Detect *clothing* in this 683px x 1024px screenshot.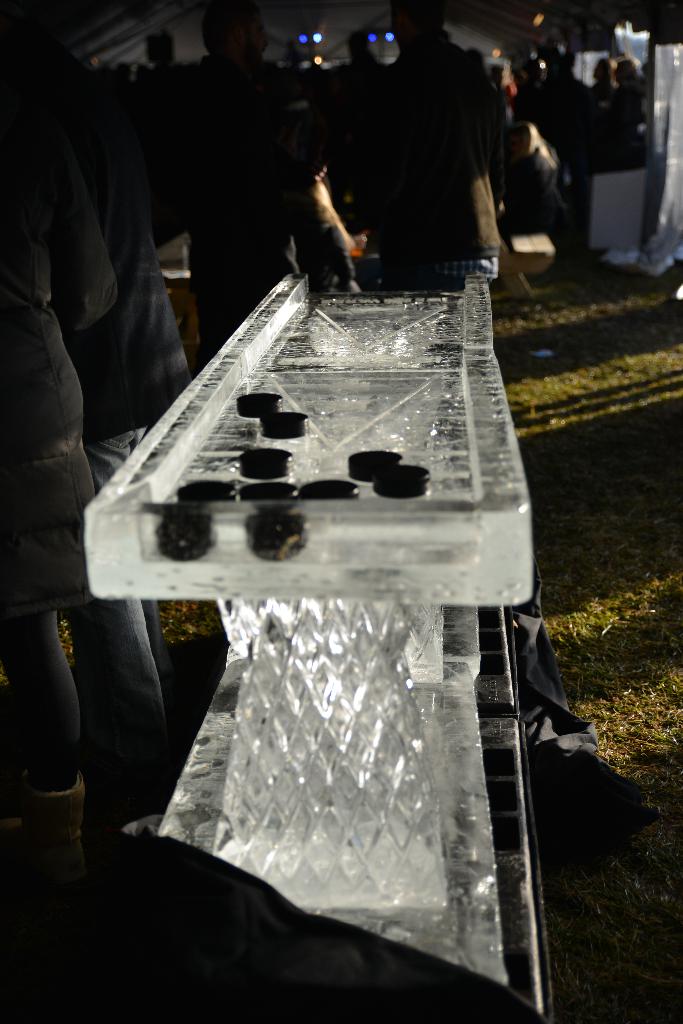
Detection: bbox(106, 115, 229, 662).
